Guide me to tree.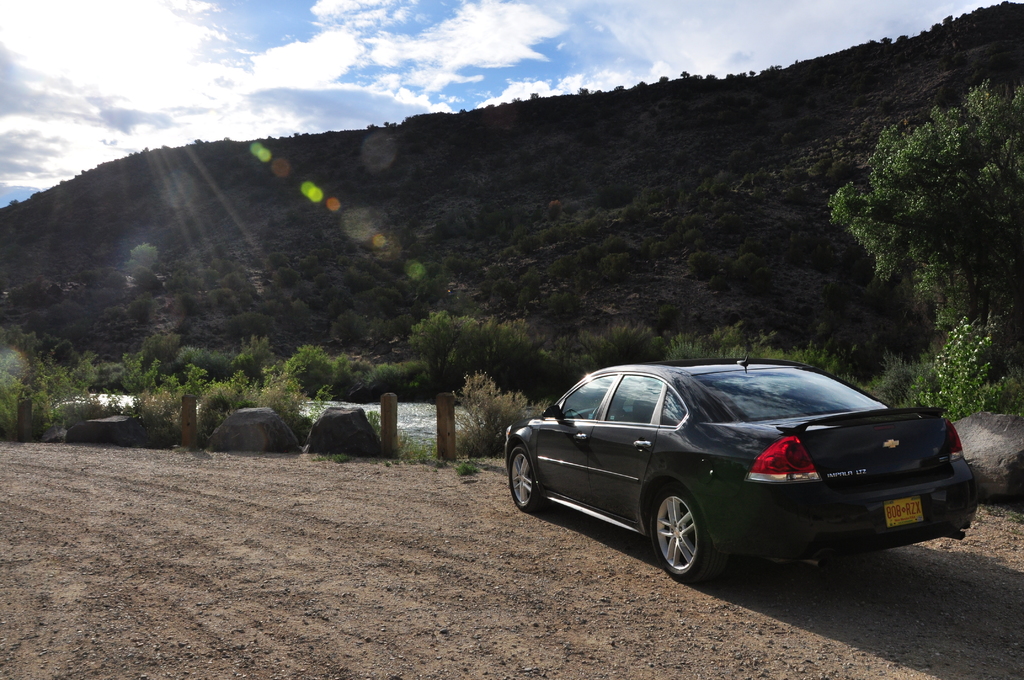
Guidance: <region>816, 72, 1023, 397</region>.
